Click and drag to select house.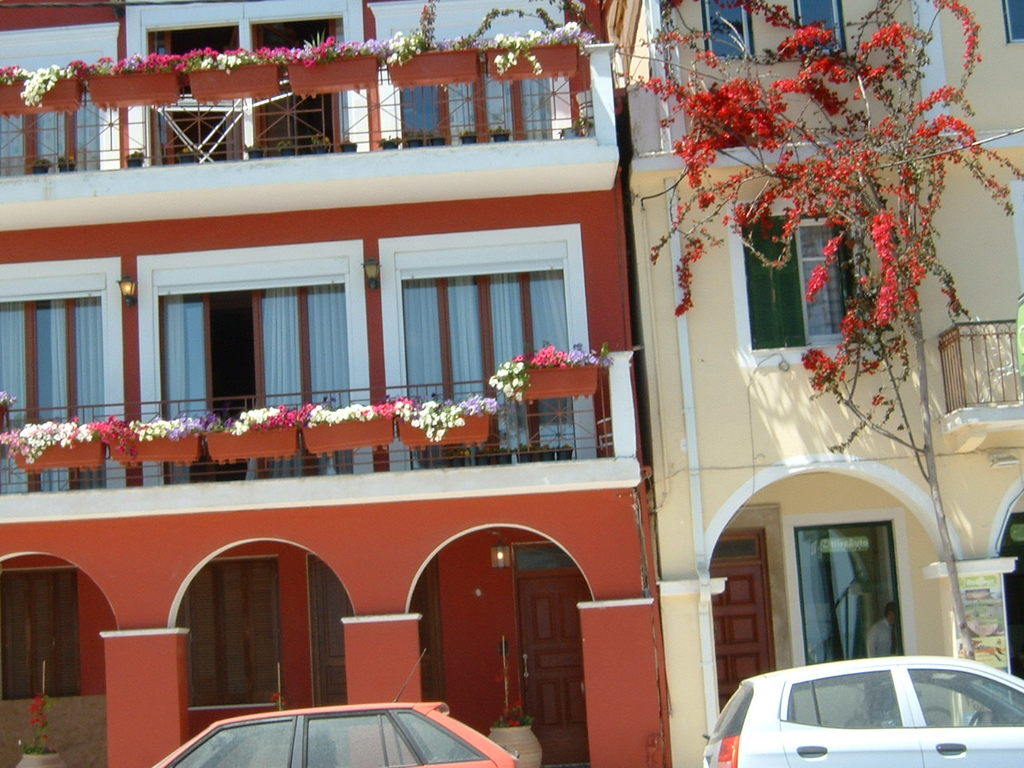
Selection: Rect(602, 0, 1023, 767).
